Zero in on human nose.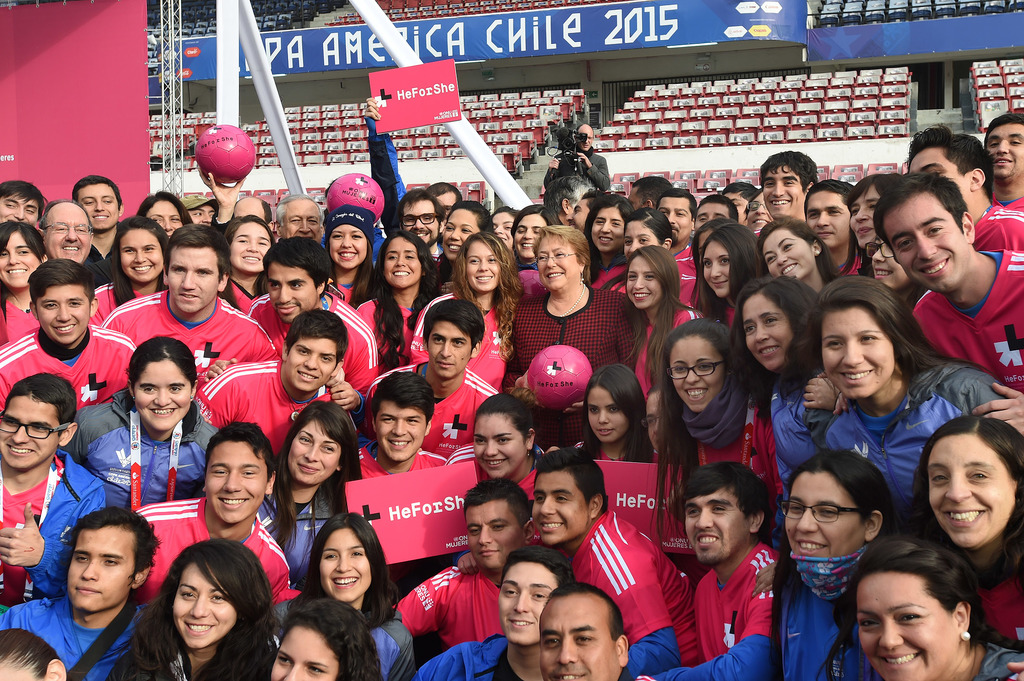
Zeroed in: 301,354,319,366.
